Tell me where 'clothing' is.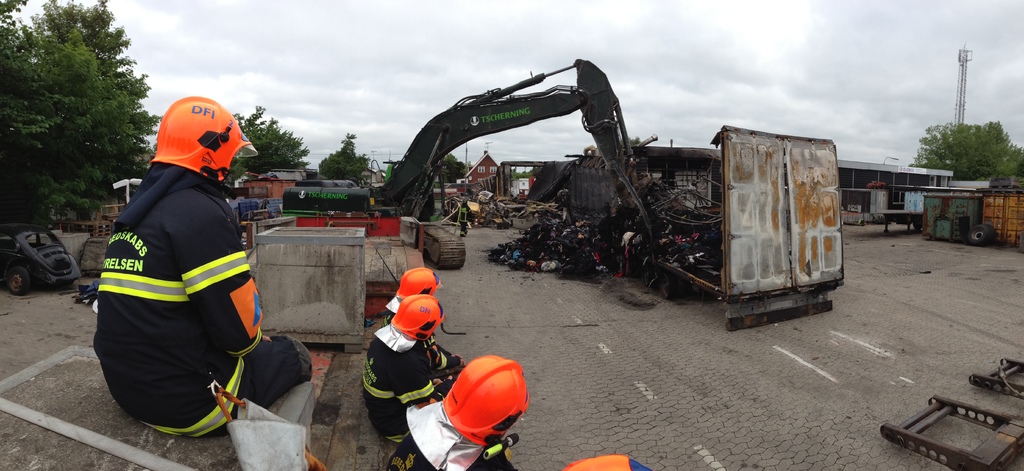
'clothing' is at rect(394, 355, 516, 470).
